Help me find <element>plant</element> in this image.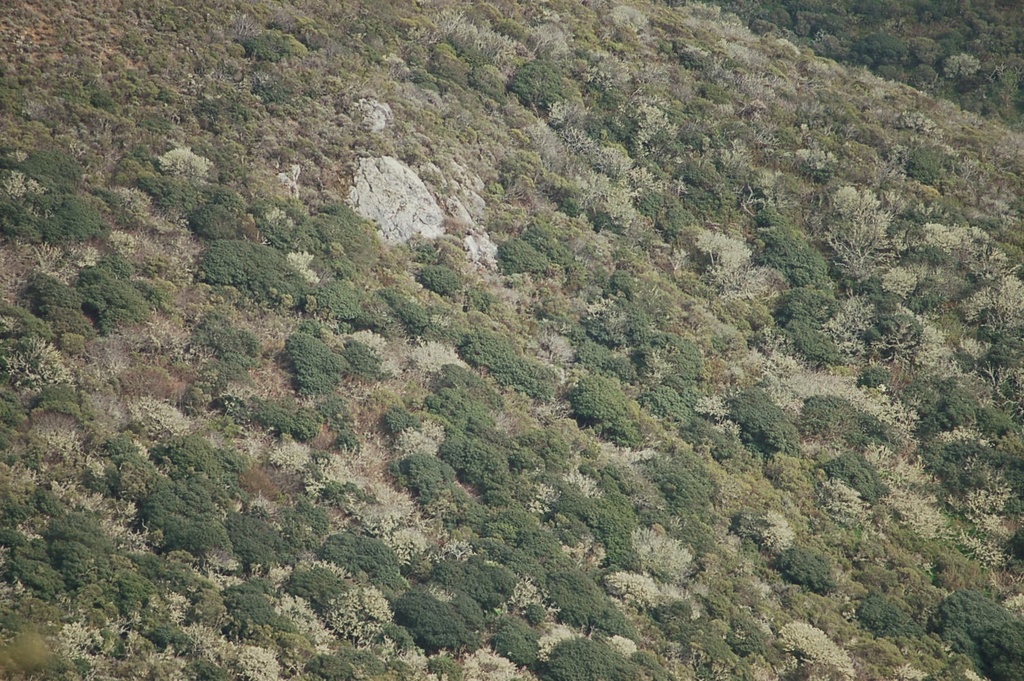
Found it: 924,447,1023,526.
